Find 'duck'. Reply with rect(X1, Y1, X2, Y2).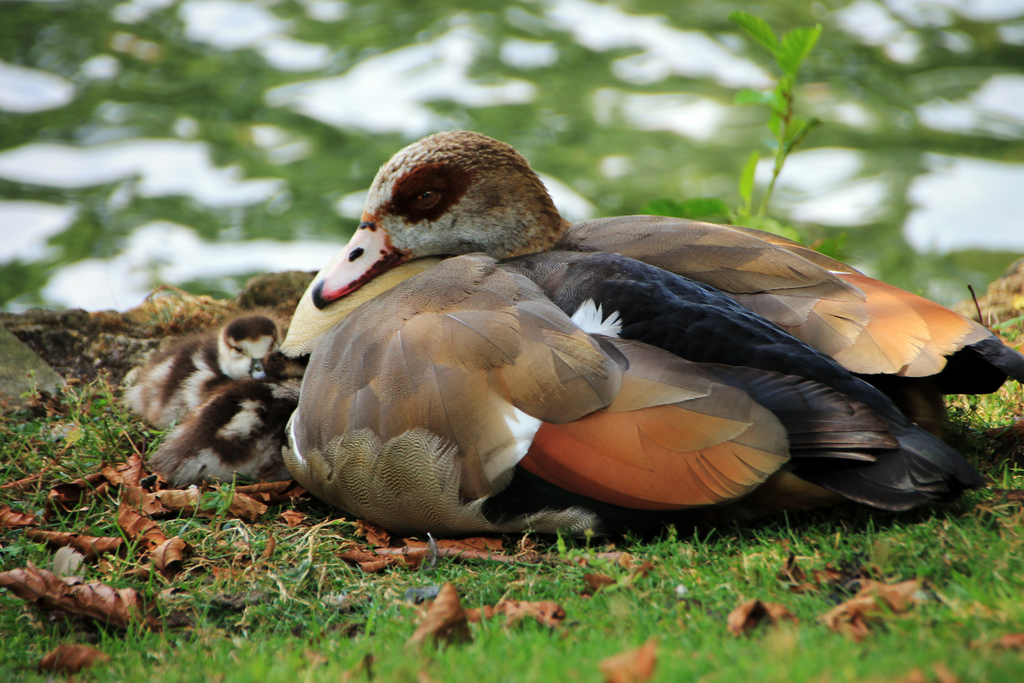
rect(275, 243, 993, 545).
